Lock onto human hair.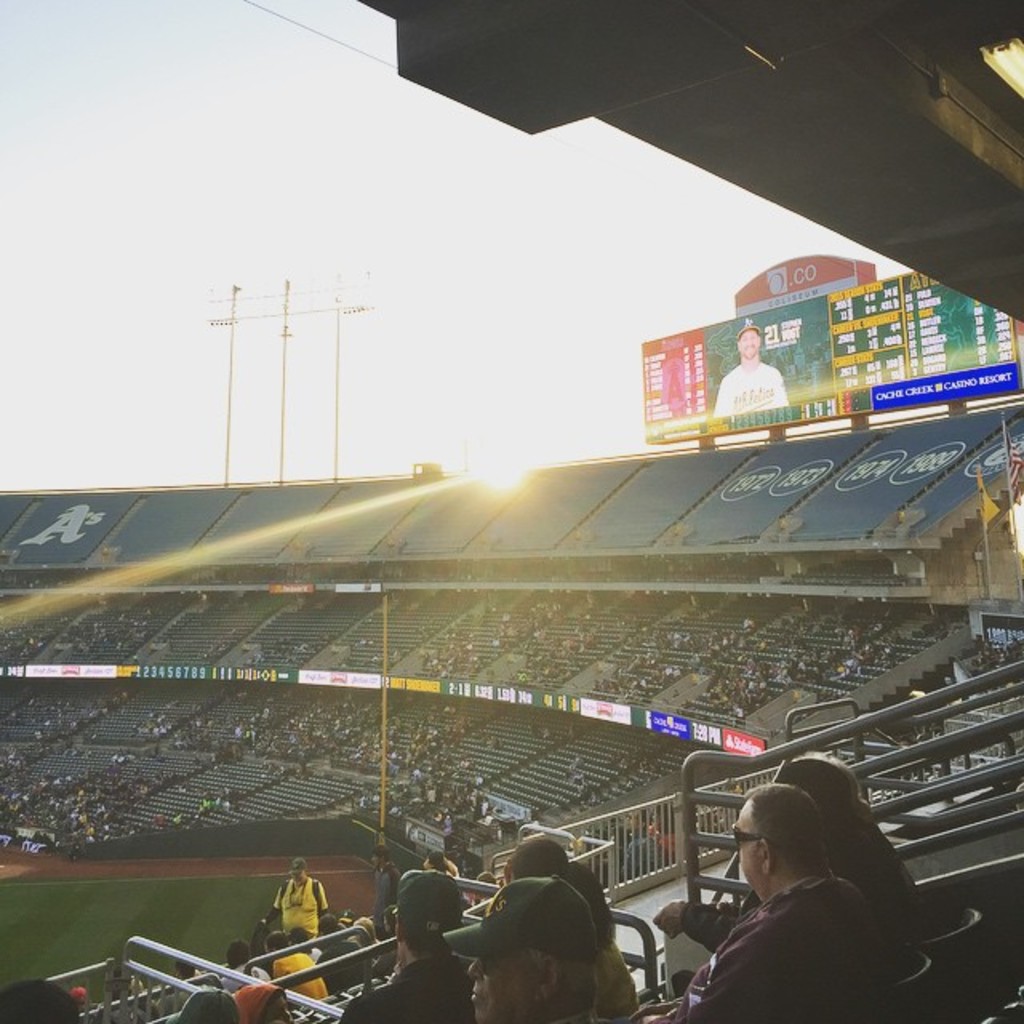
Locked: rect(523, 952, 600, 992).
